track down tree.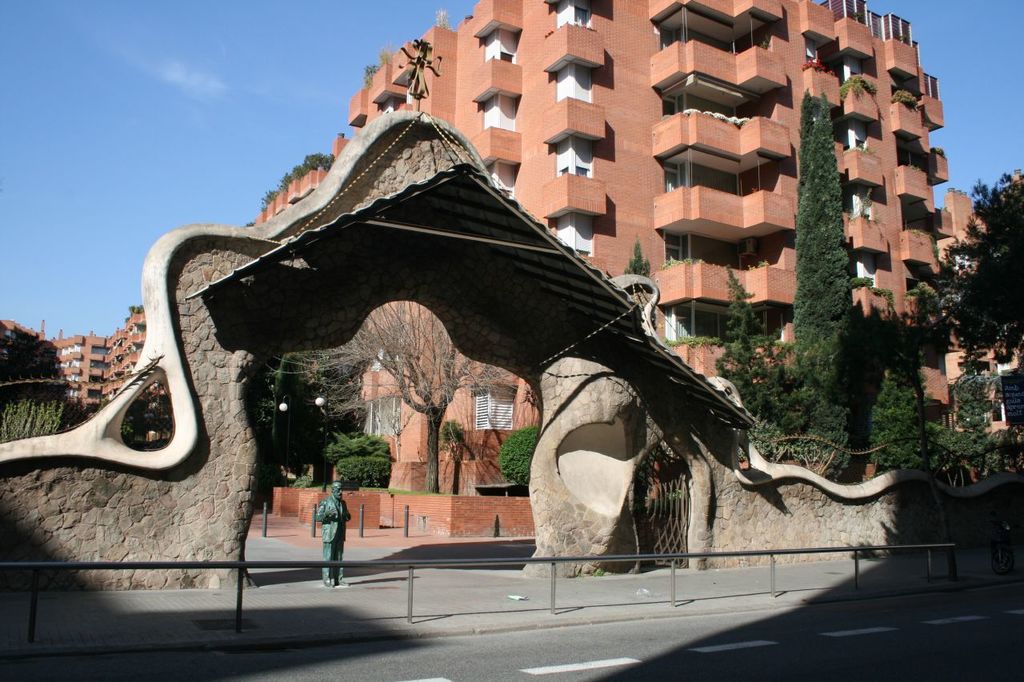
Tracked to 939, 168, 1023, 375.
